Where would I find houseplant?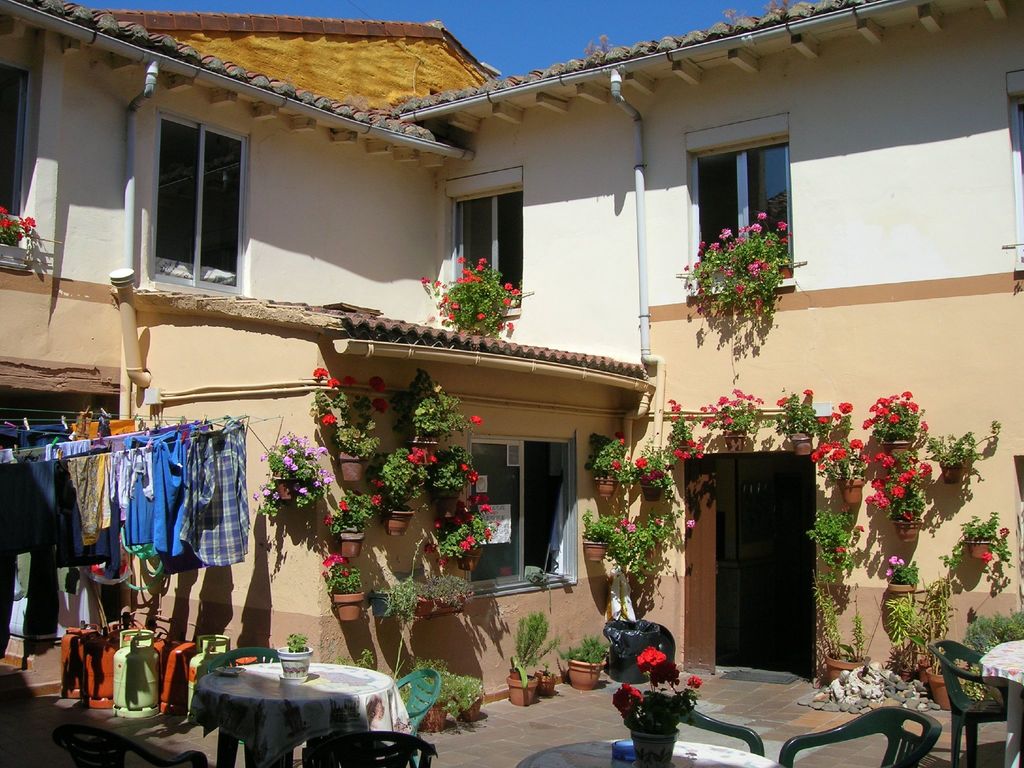
At bbox(582, 503, 614, 557).
